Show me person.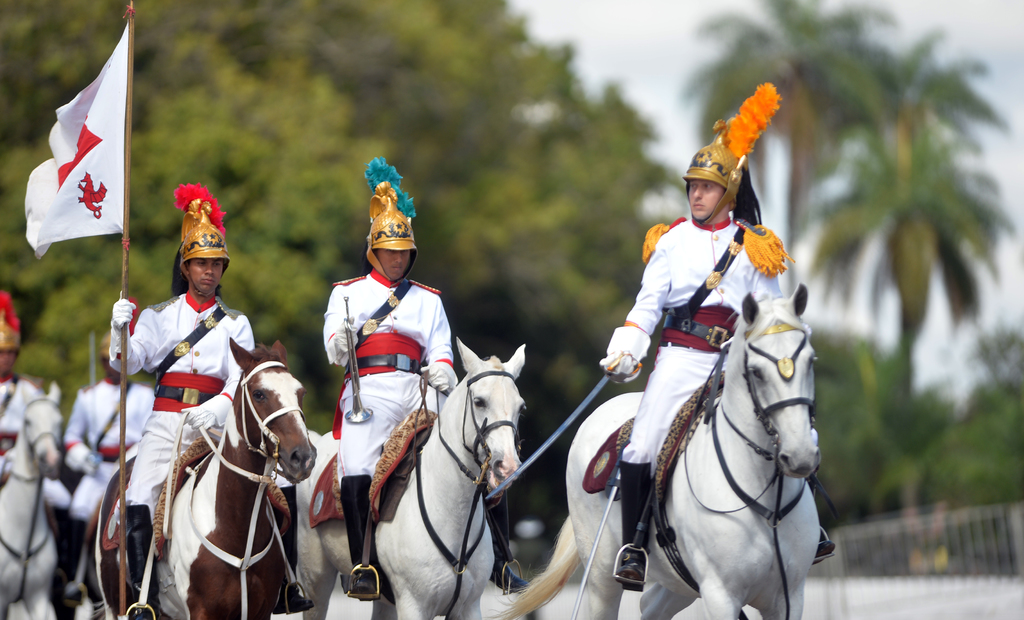
person is here: pyautogui.locateOnScreen(126, 181, 261, 594).
